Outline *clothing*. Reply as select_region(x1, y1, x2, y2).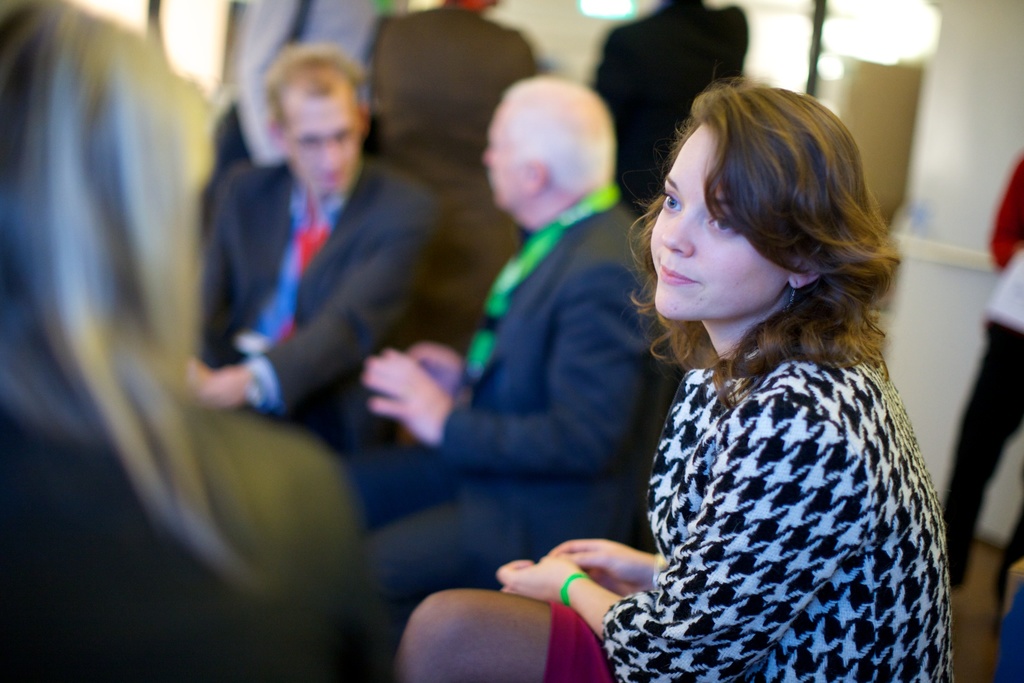
select_region(195, 150, 429, 468).
